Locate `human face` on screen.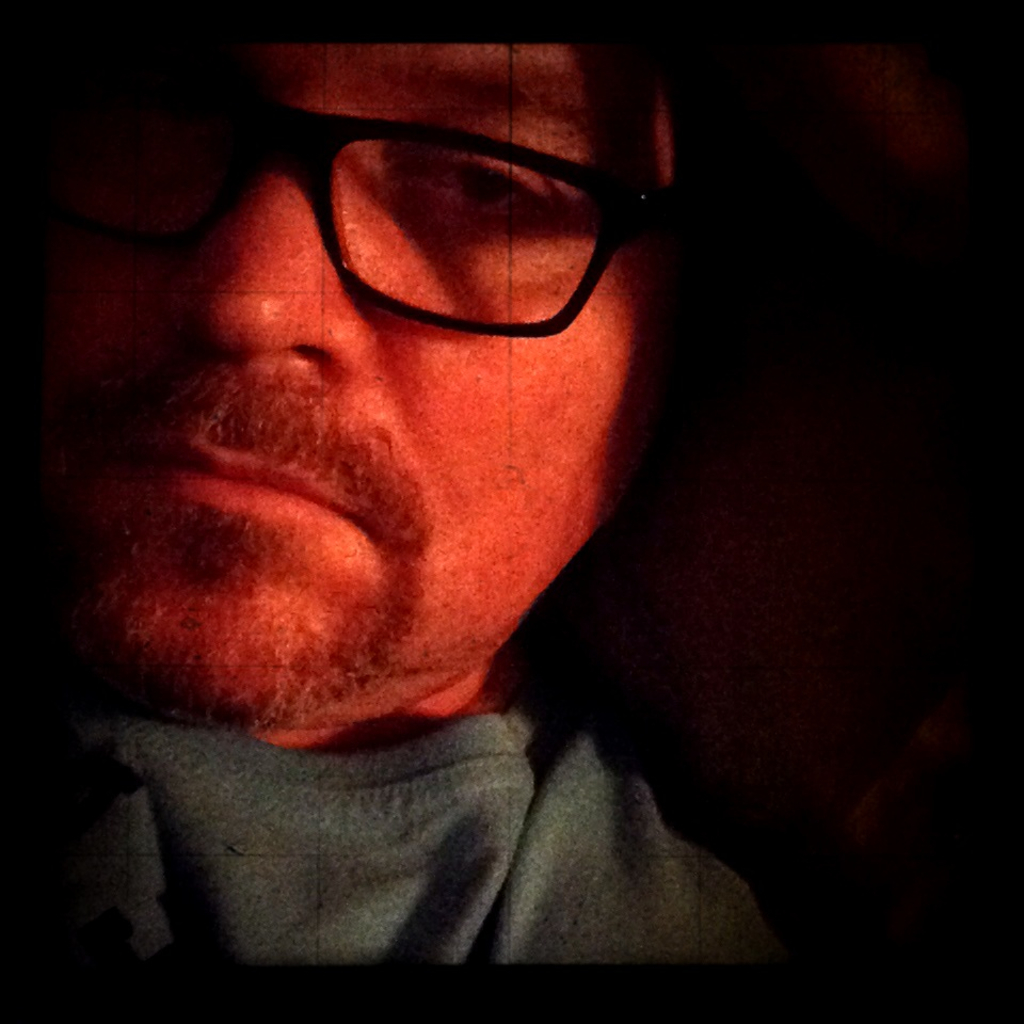
On screen at (31, 42, 676, 729).
